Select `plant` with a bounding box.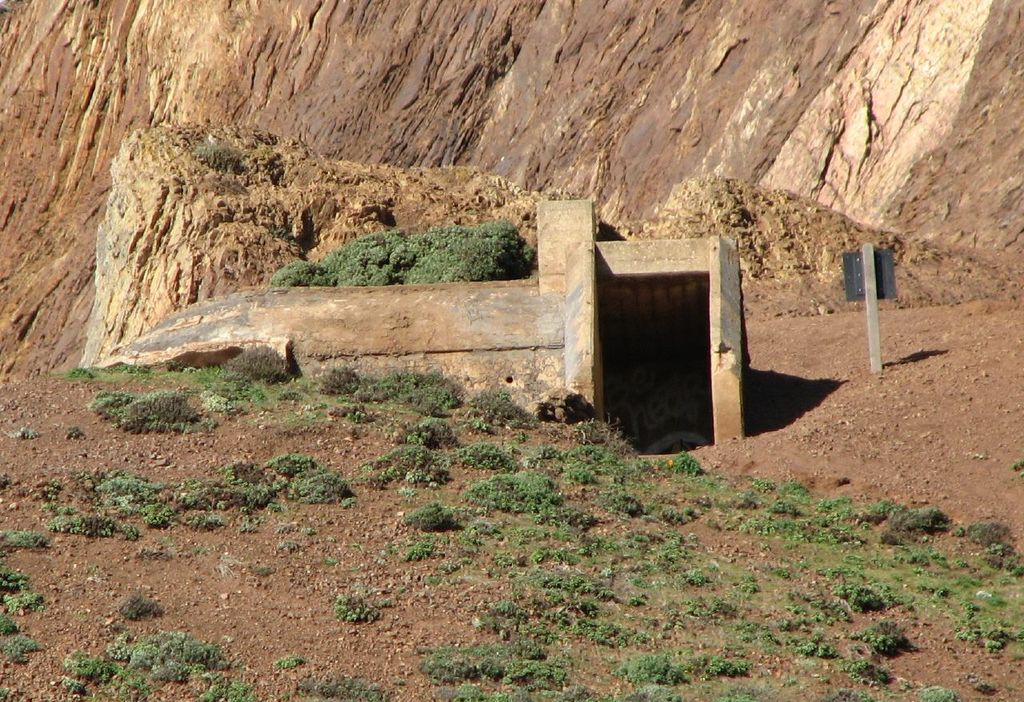
[left=194, top=135, right=241, bottom=174].
